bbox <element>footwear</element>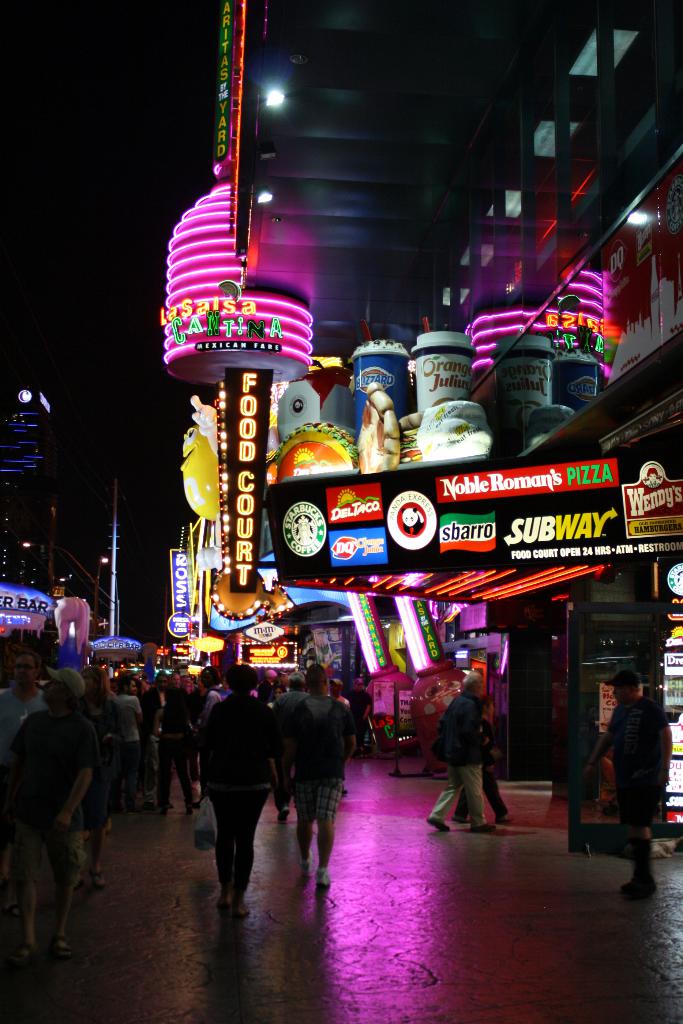
l=316, t=867, r=334, b=884
